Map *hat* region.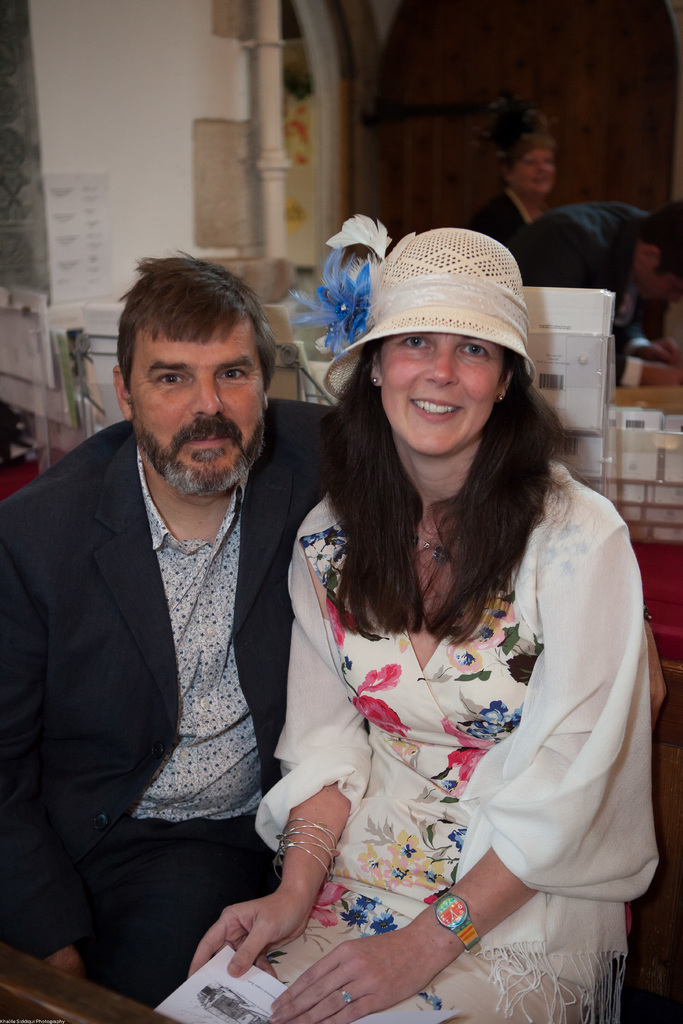
Mapped to (left=287, top=214, right=536, bottom=404).
